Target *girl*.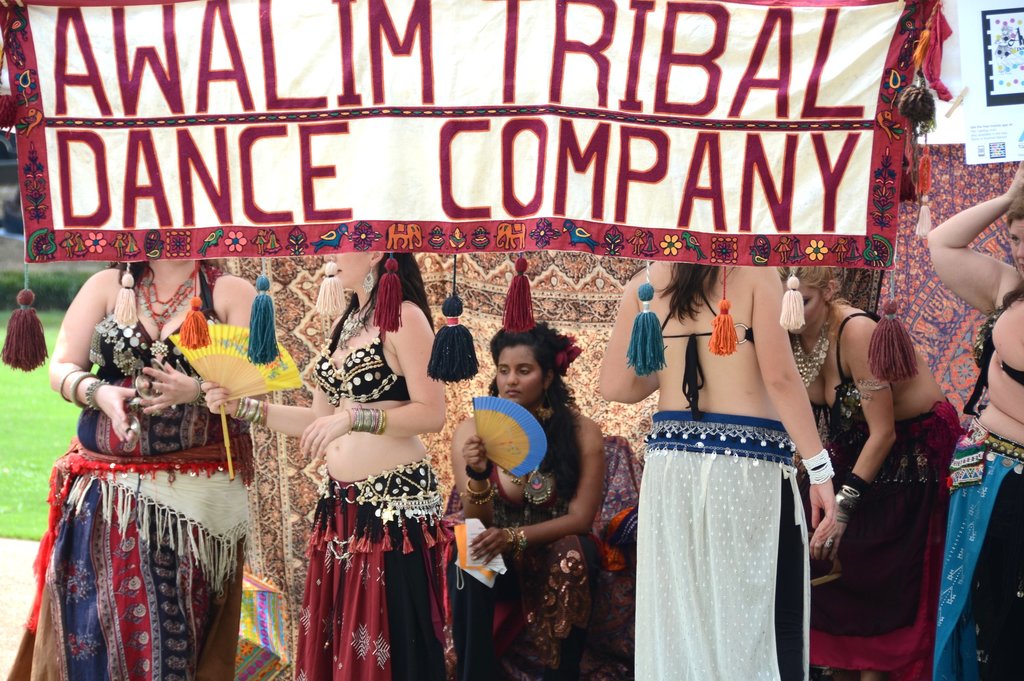
Target region: 598, 260, 839, 680.
